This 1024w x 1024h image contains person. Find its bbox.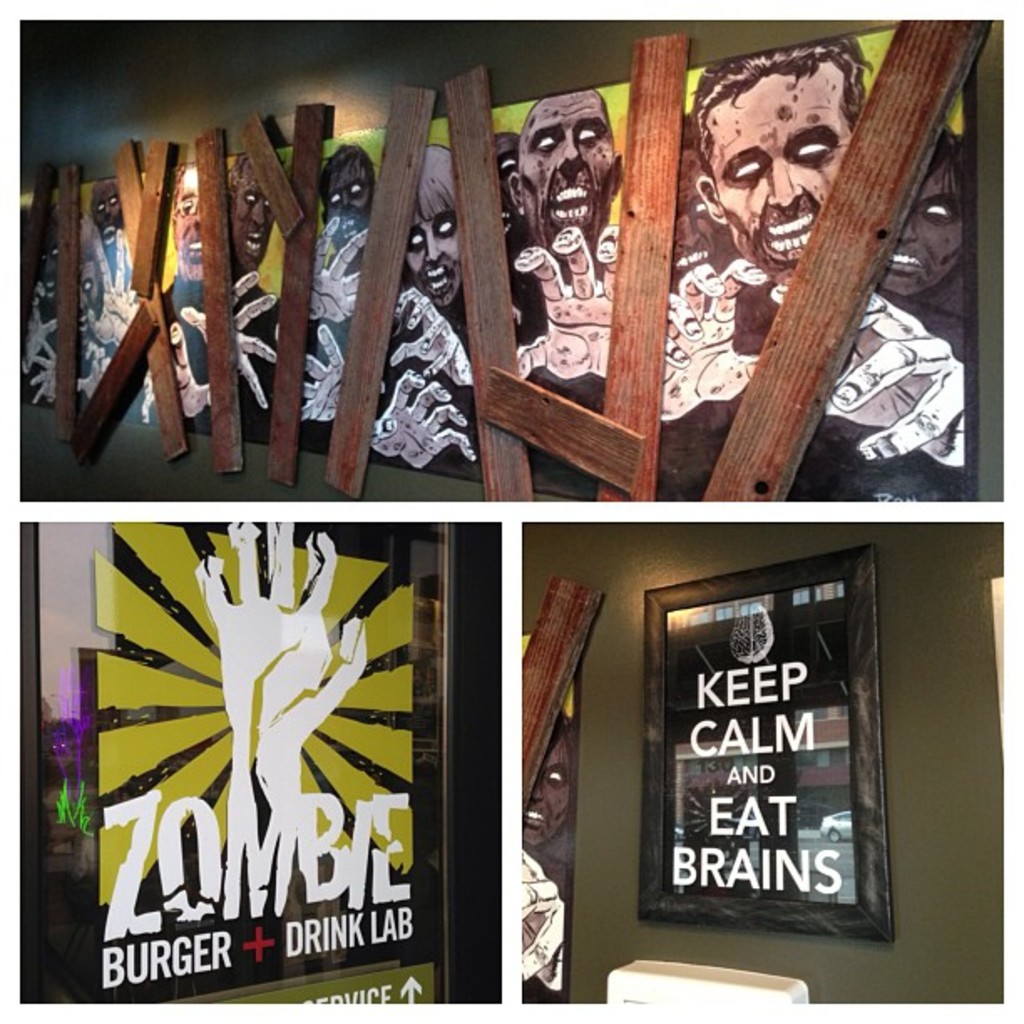
[left=664, top=105, right=743, bottom=294].
